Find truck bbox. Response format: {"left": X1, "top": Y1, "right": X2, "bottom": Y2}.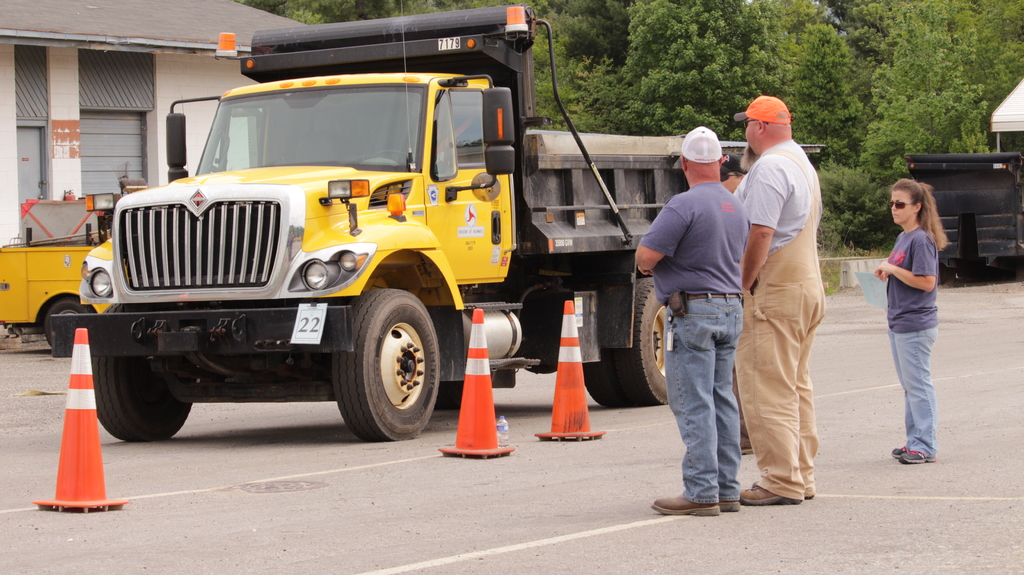
{"left": 60, "top": 24, "right": 718, "bottom": 458}.
